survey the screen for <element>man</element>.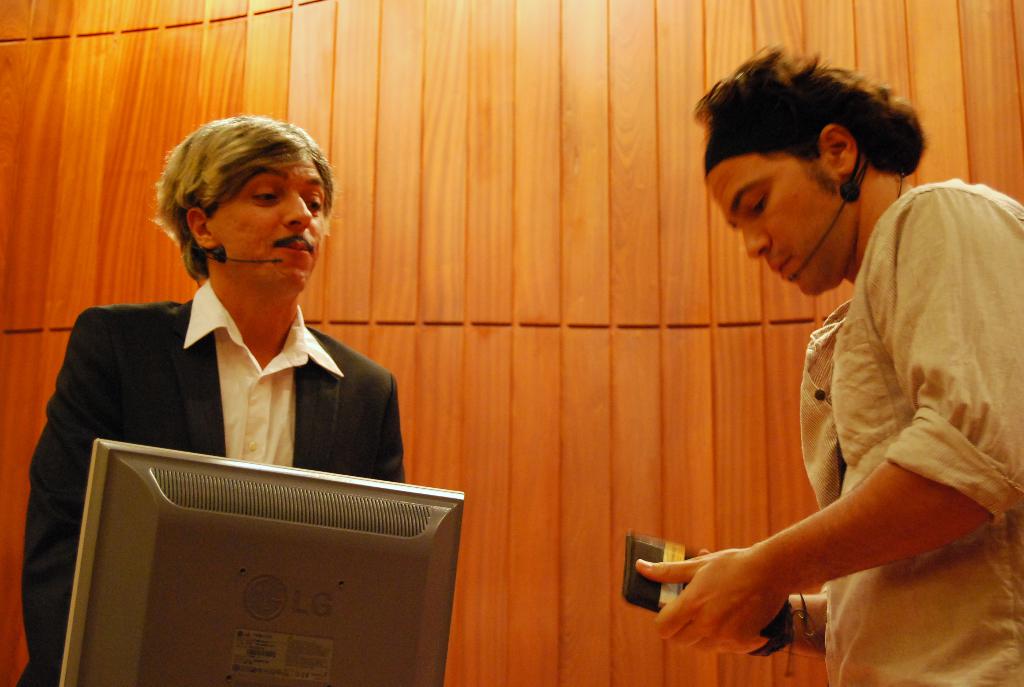
Survey found: x1=16, y1=113, x2=412, y2=686.
